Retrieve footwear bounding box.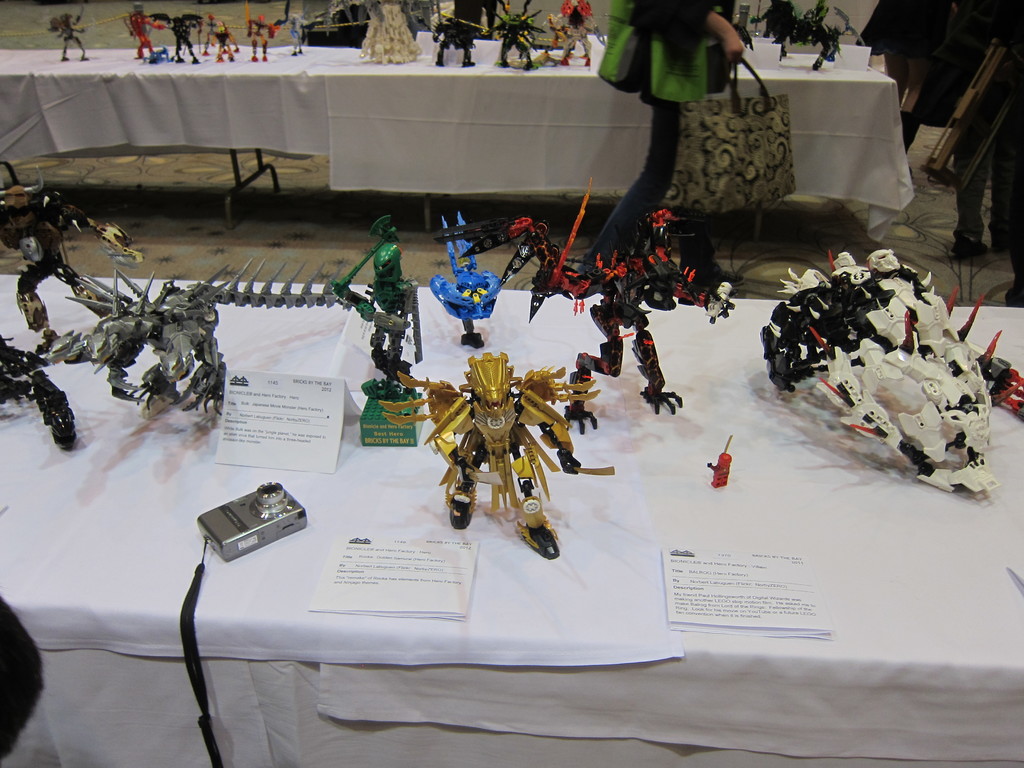
Bounding box: 77/54/89/64.
